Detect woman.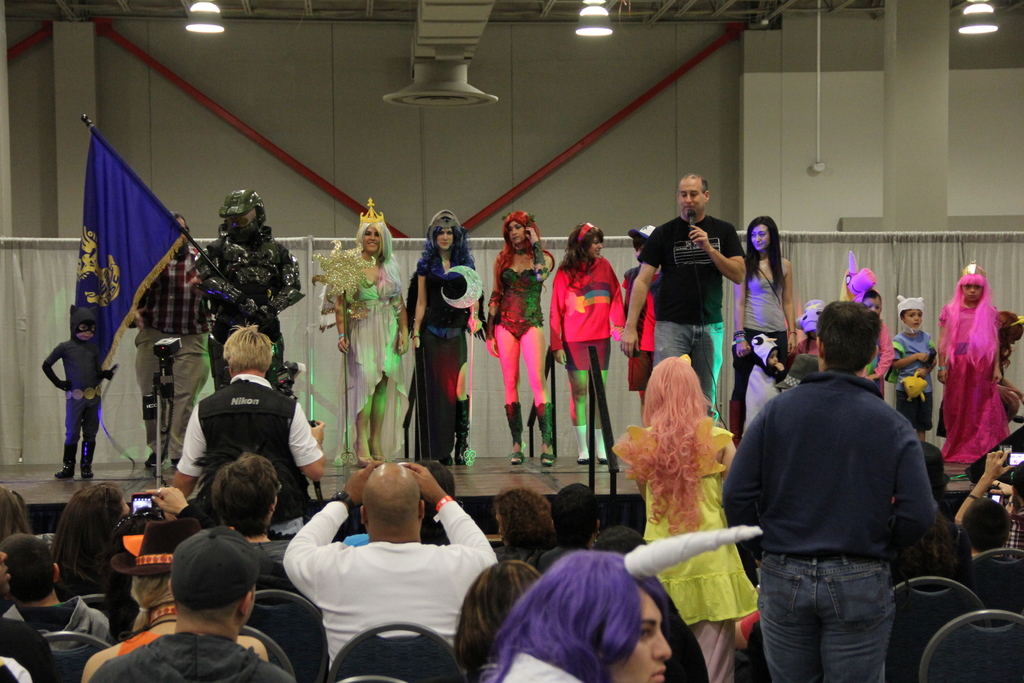
Detected at {"left": 495, "top": 487, "right": 556, "bottom": 554}.
